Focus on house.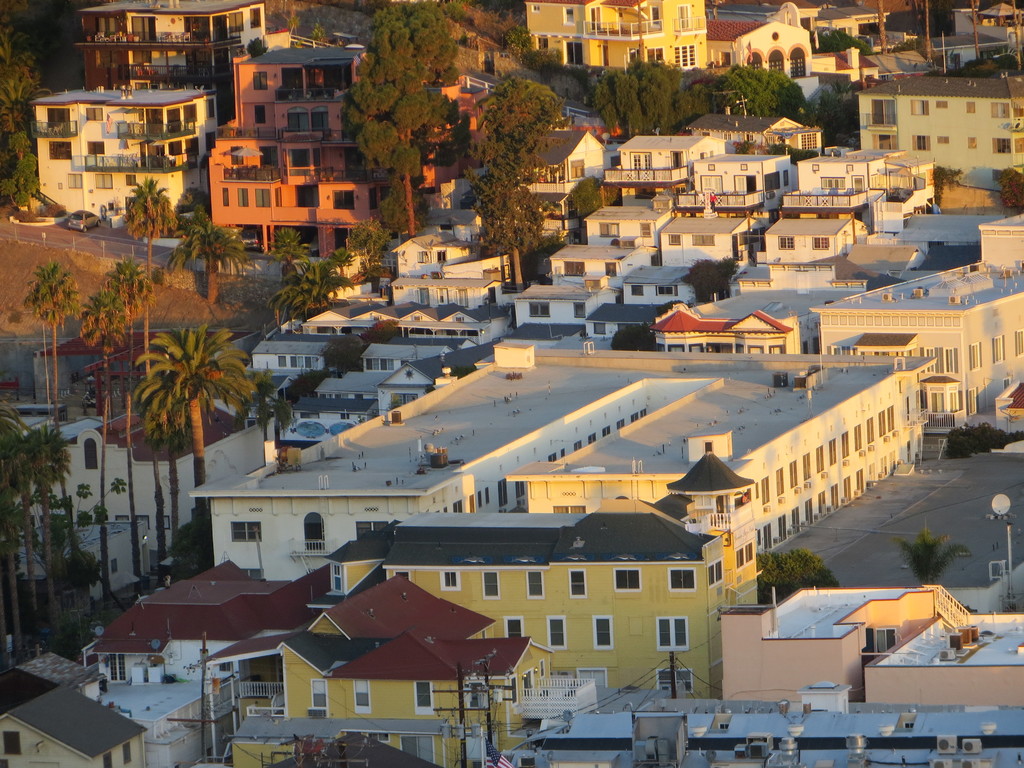
Focused at {"x1": 289, "y1": 488, "x2": 792, "y2": 698}.
